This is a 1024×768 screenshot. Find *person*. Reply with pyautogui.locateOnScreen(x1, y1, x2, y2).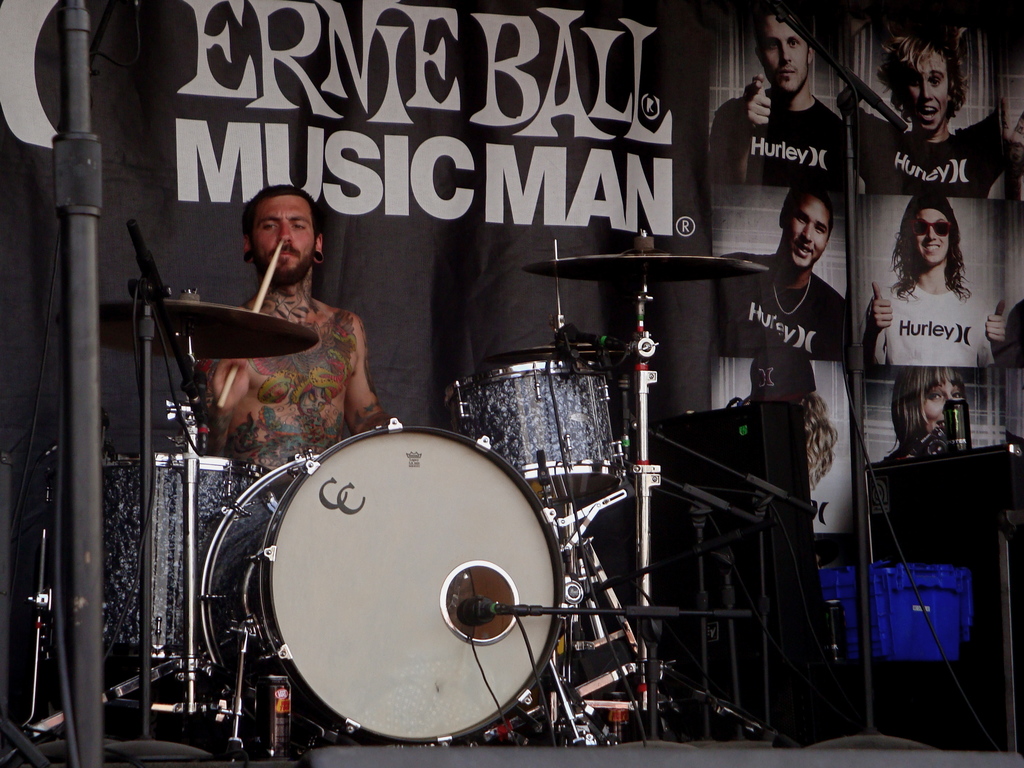
pyautogui.locateOnScreen(695, 186, 849, 356).
